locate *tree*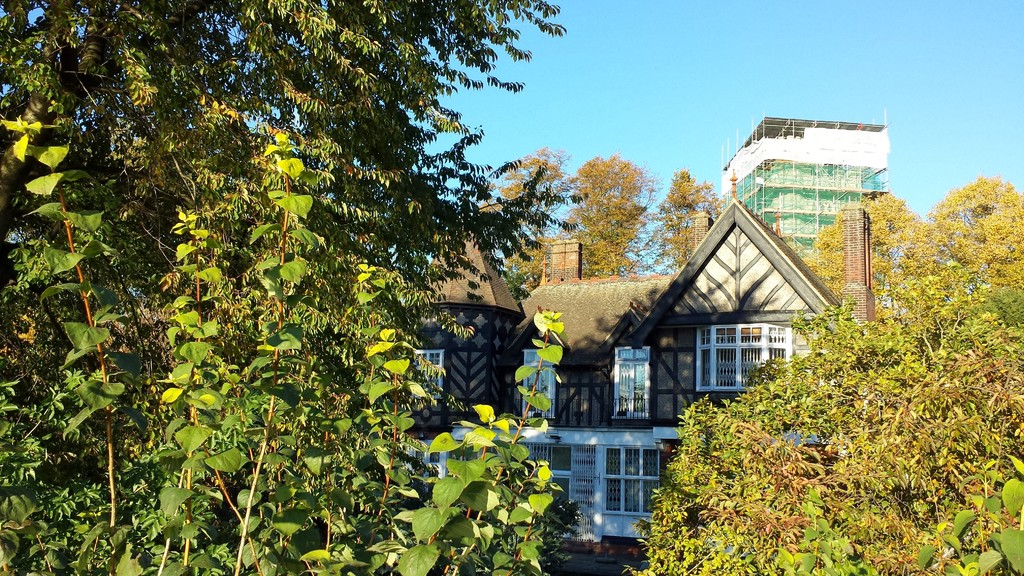
[619,192,1023,575]
